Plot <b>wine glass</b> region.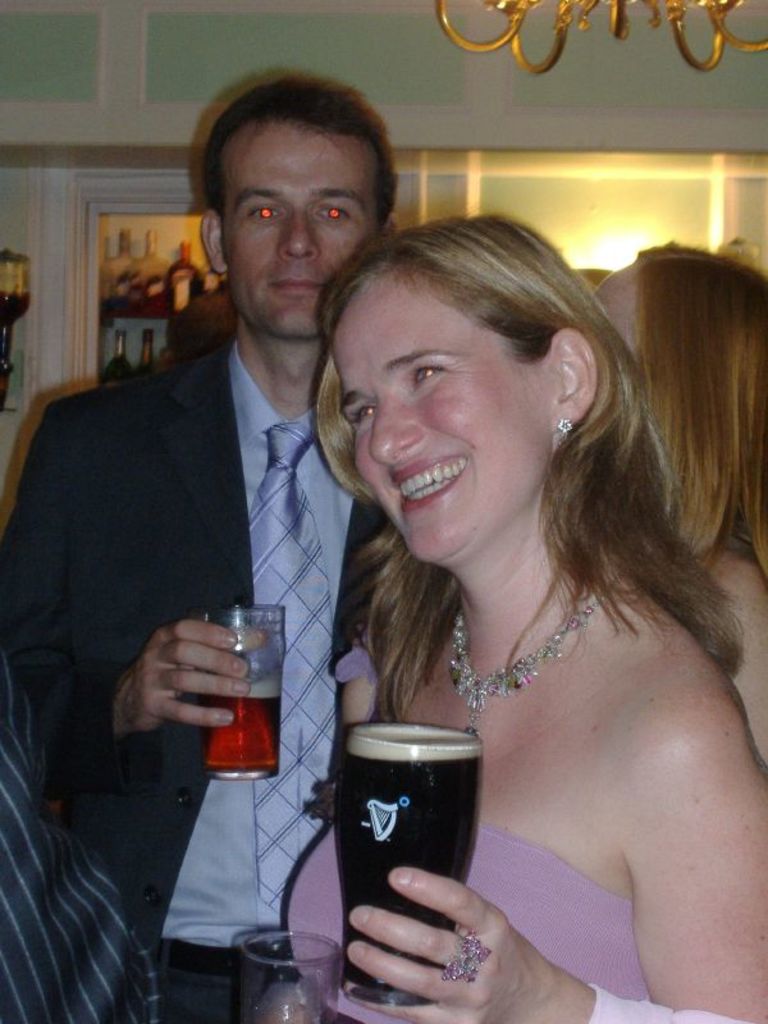
Plotted at <bbox>349, 719, 481, 1001</bbox>.
